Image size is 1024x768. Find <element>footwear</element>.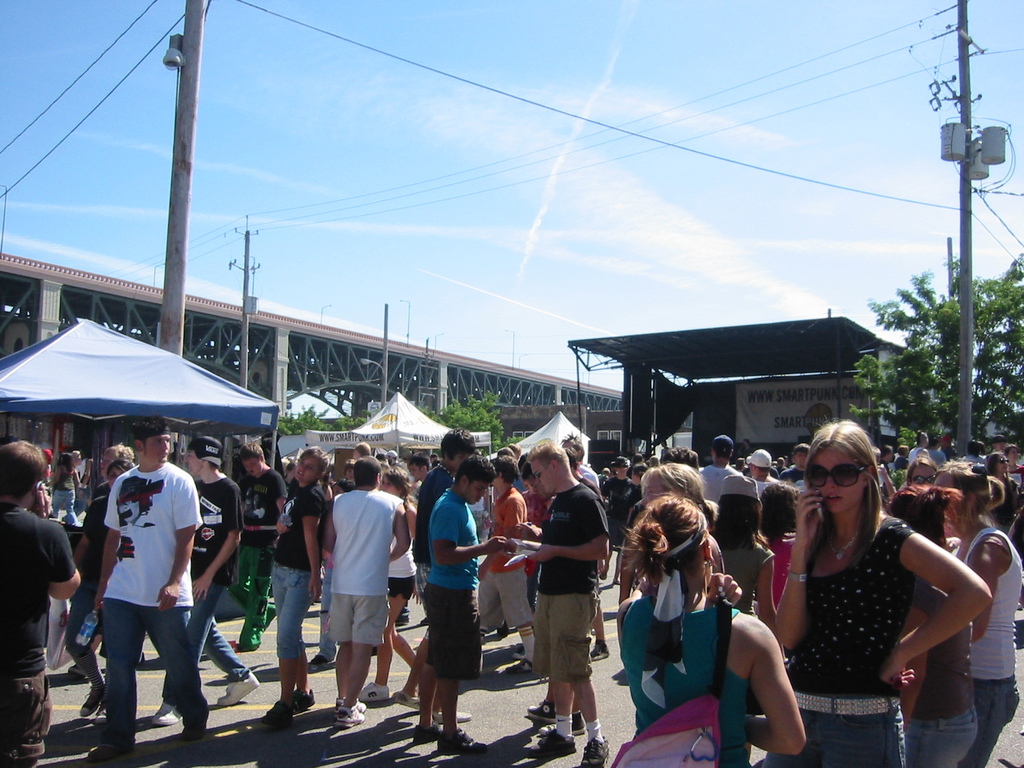
[308, 653, 327, 669].
